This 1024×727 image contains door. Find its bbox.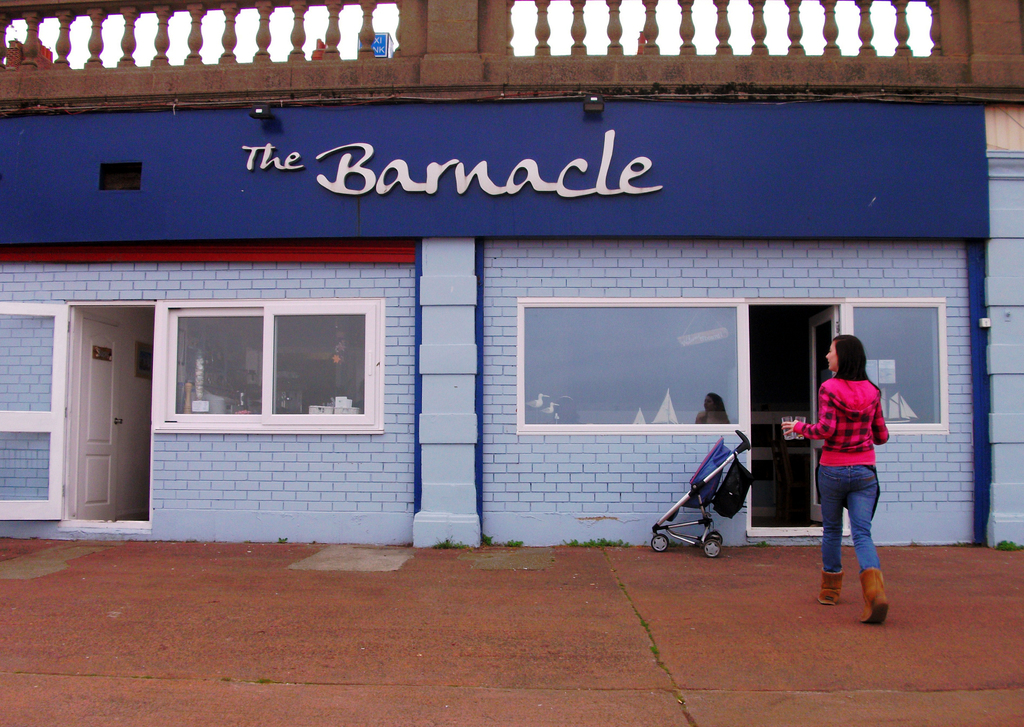
detection(807, 303, 837, 521).
